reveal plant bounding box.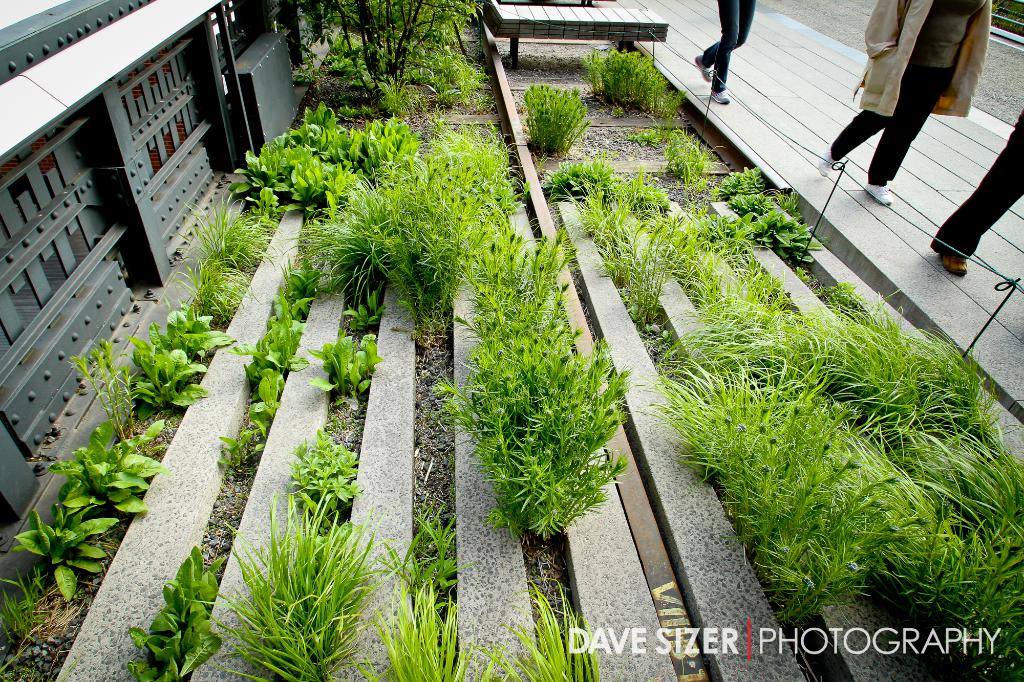
Revealed: 626/168/673/218.
